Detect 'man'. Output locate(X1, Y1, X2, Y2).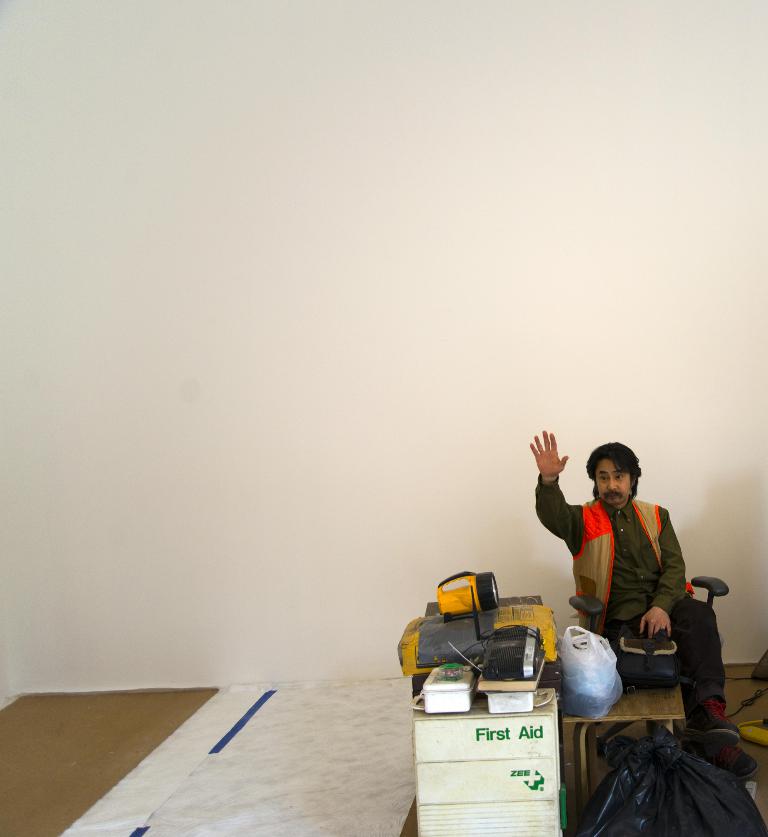
locate(560, 476, 717, 692).
